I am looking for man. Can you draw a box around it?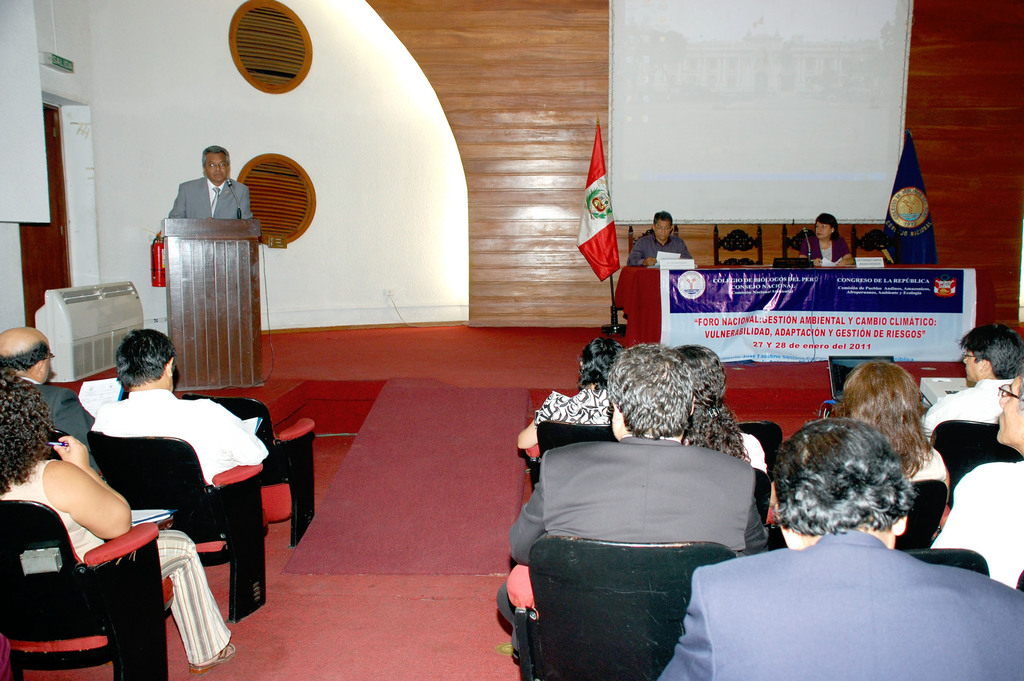
Sure, the bounding box is rect(506, 338, 772, 556).
